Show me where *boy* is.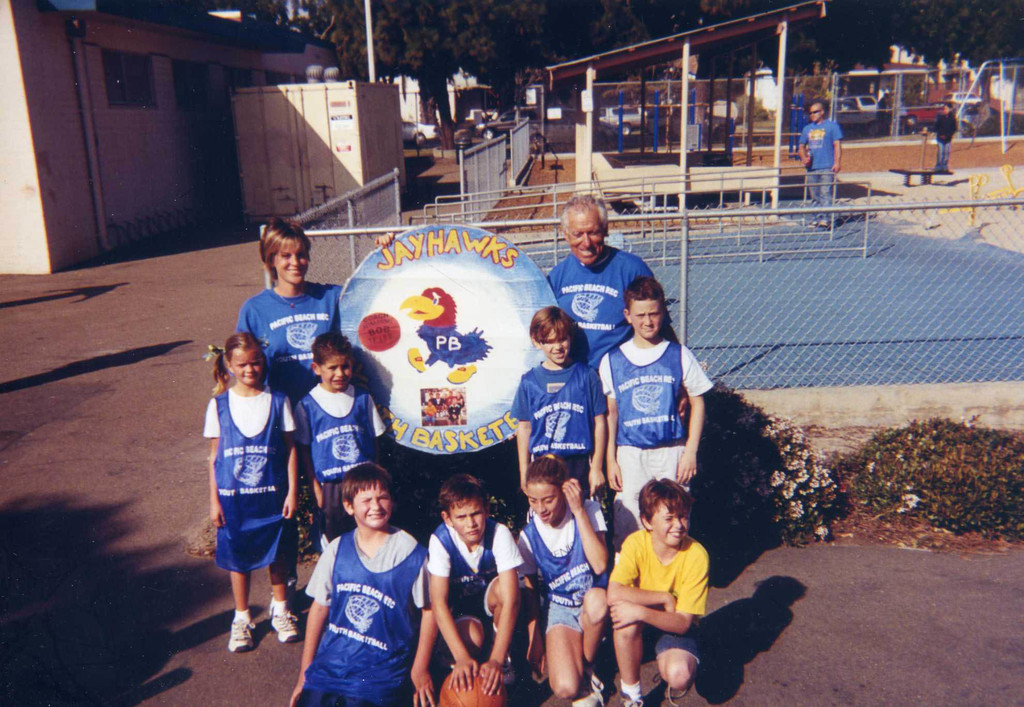
*boy* is at crop(510, 306, 611, 569).
